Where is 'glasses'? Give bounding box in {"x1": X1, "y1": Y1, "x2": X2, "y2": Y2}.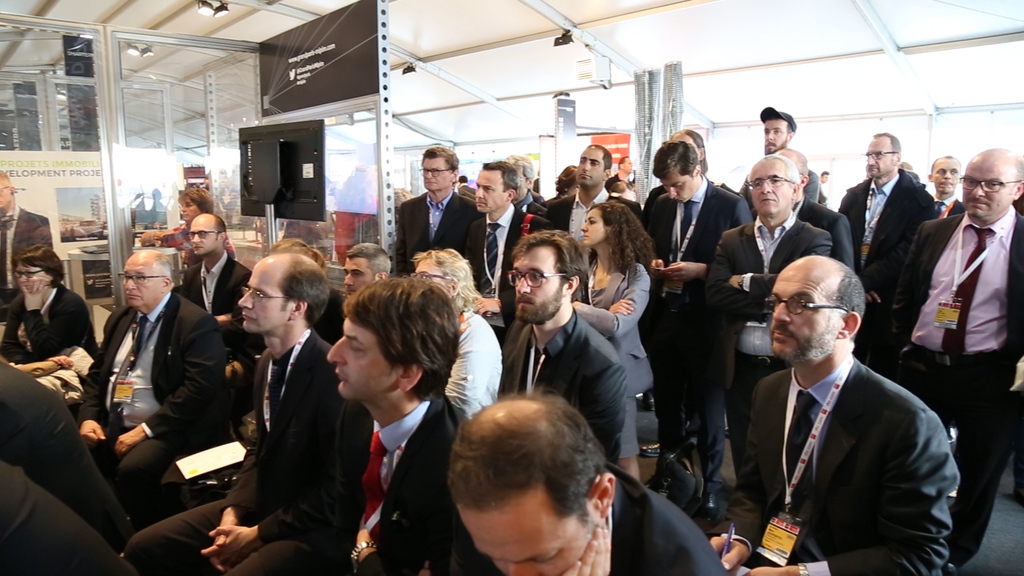
{"x1": 504, "y1": 272, "x2": 567, "y2": 289}.
